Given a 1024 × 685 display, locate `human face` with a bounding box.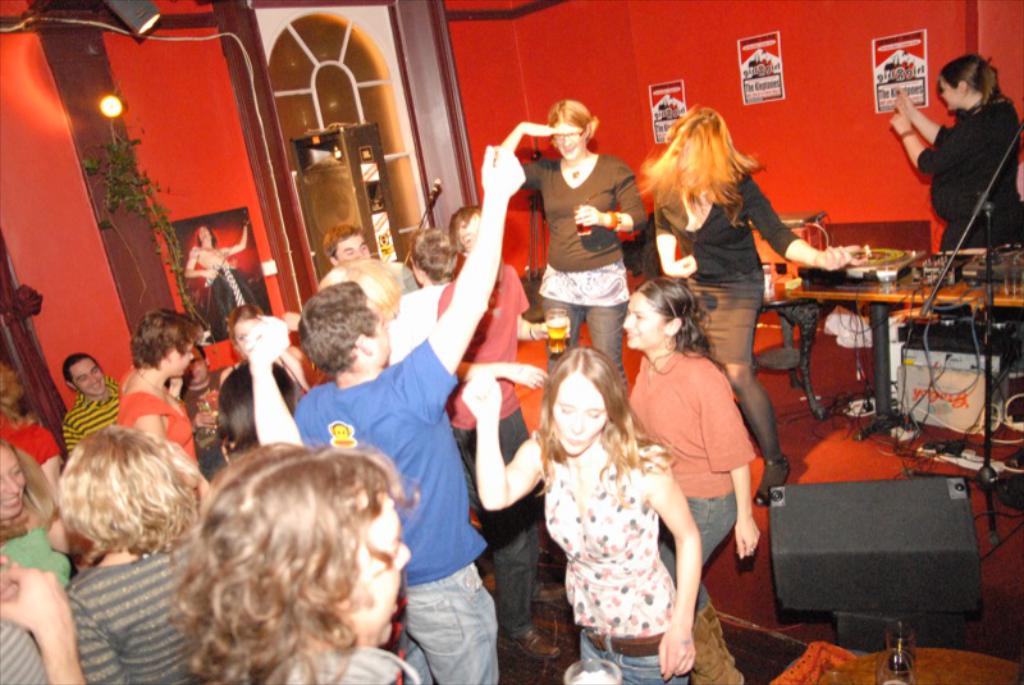
Located: 177/339/195/379.
